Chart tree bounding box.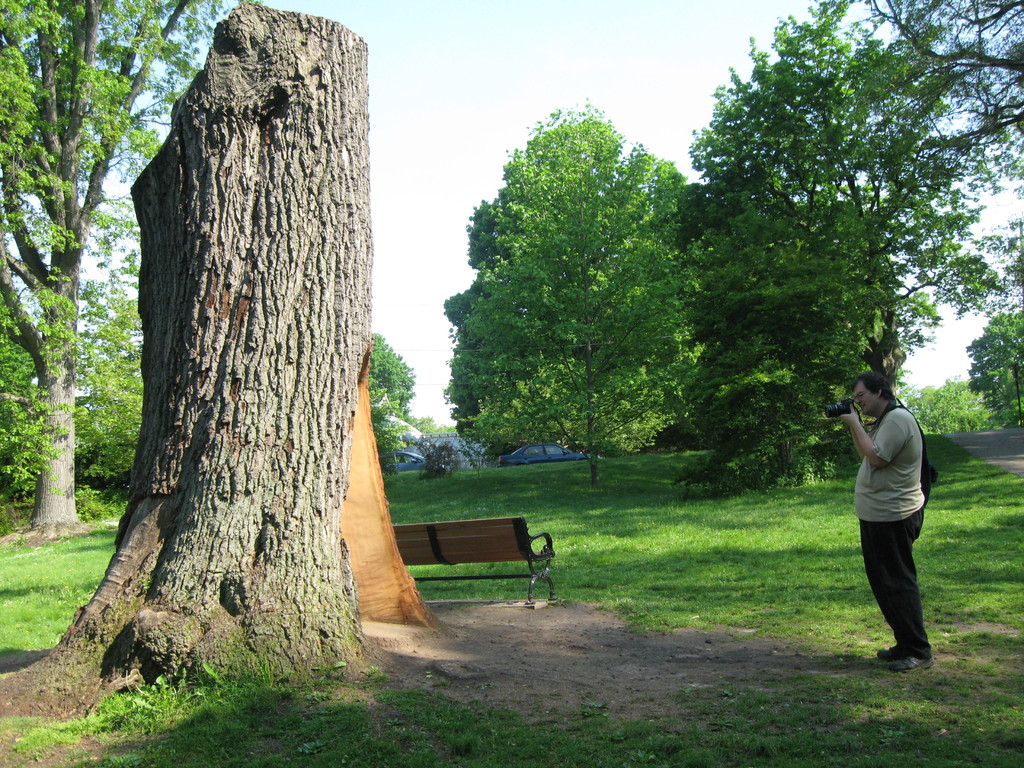
Charted: Rect(0, 0, 236, 531).
